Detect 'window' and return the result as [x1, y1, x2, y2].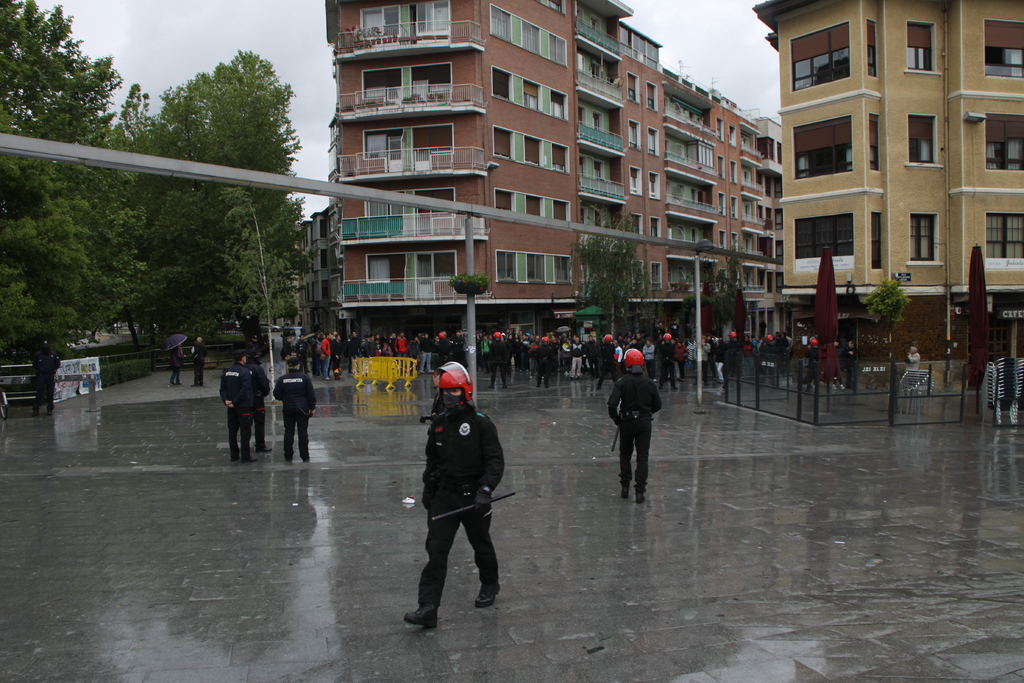
[645, 126, 660, 158].
